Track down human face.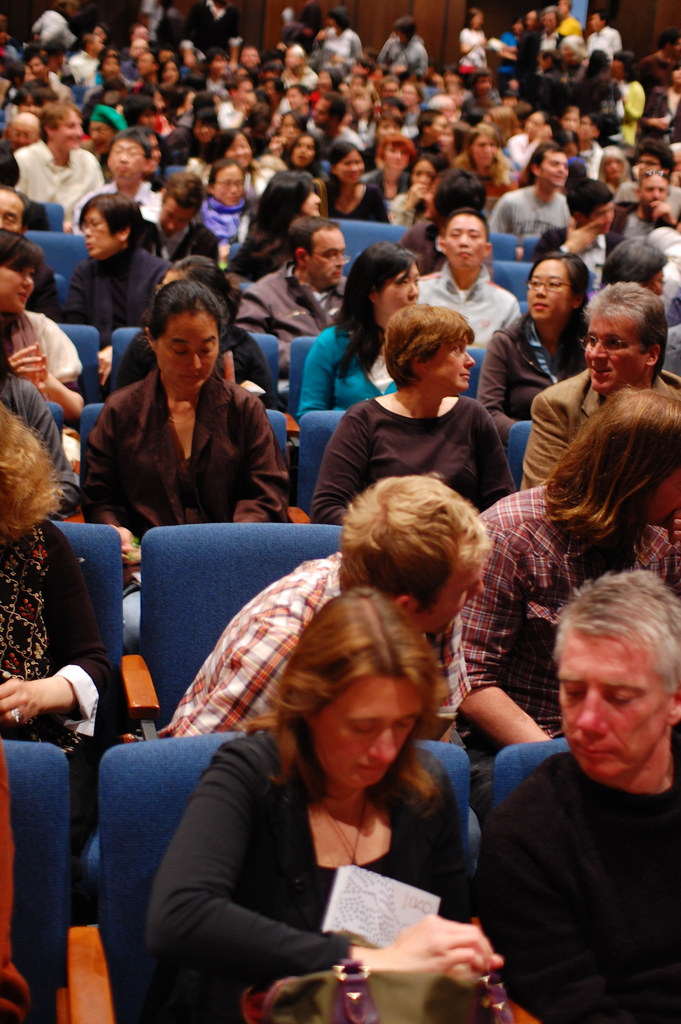
Tracked to [310, 228, 345, 286].
